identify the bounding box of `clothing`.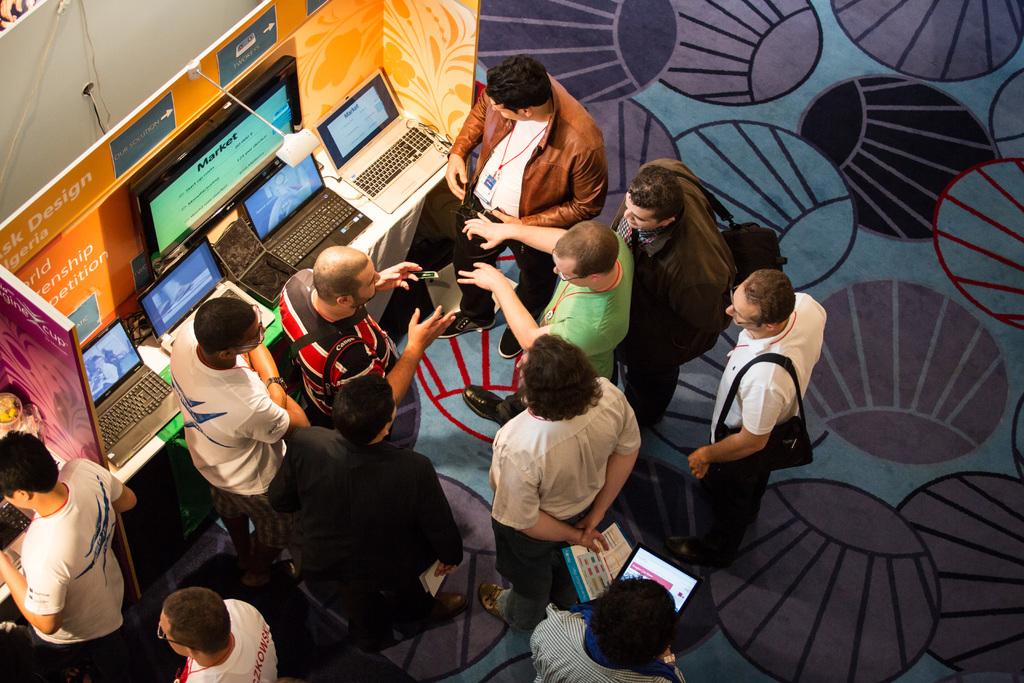
[278, 265, 405, 439].
